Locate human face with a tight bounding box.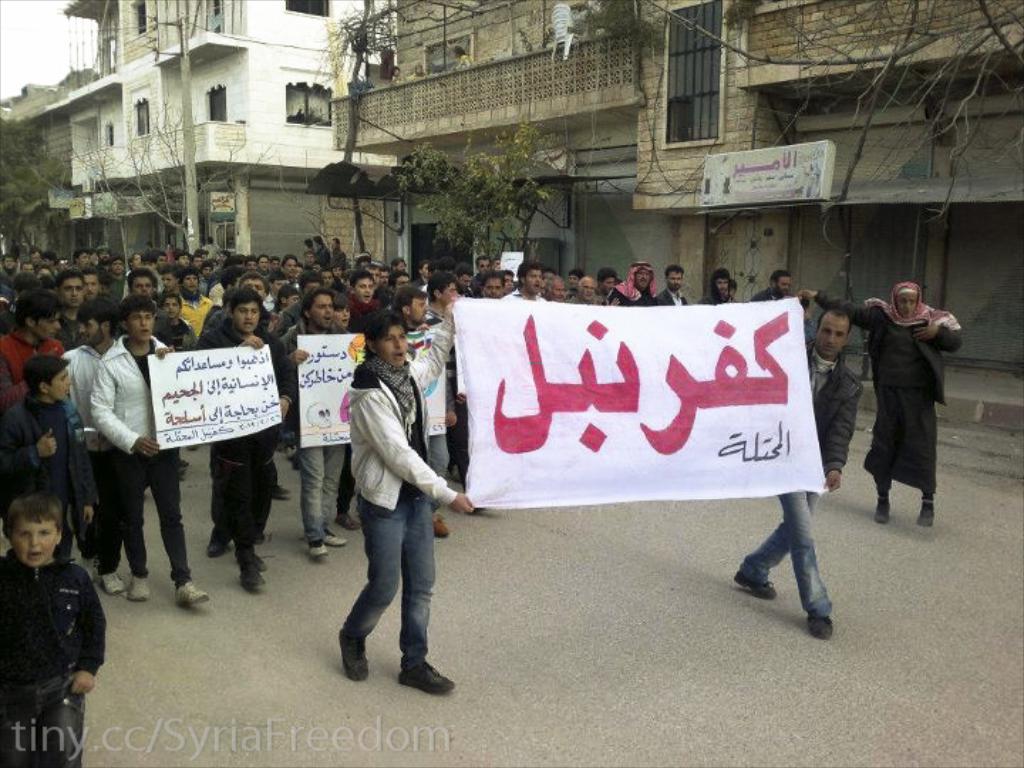
bbox=(667, 269, 677, 294).
